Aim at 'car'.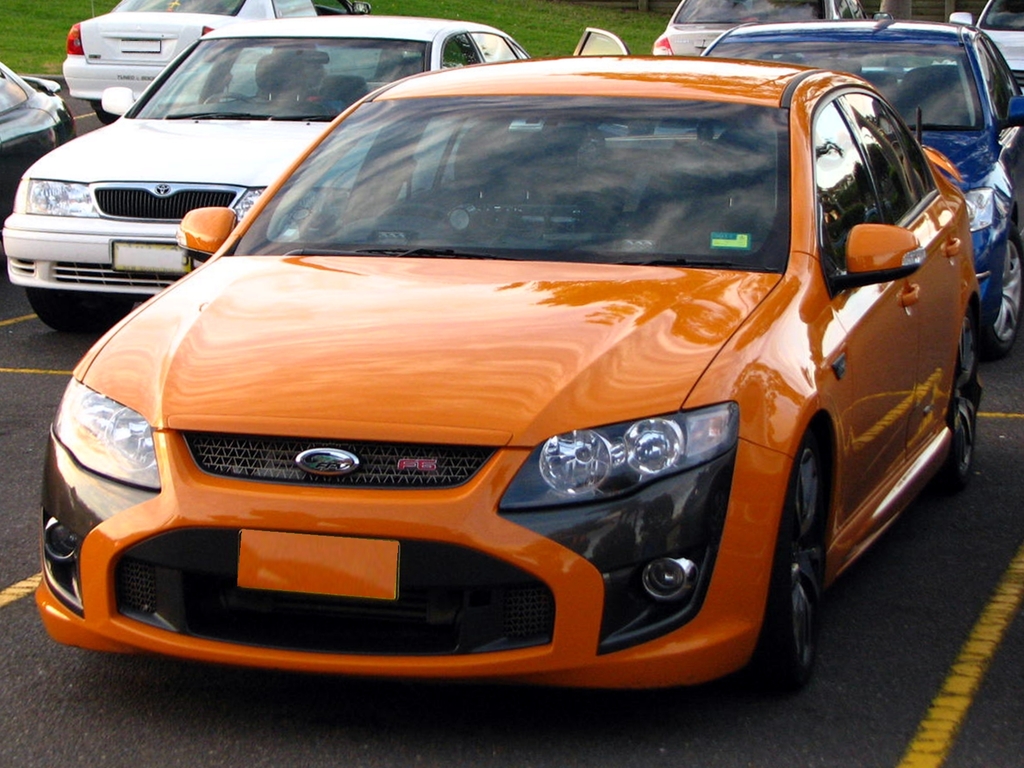
Aimed at 0, 60, 79, 204.
